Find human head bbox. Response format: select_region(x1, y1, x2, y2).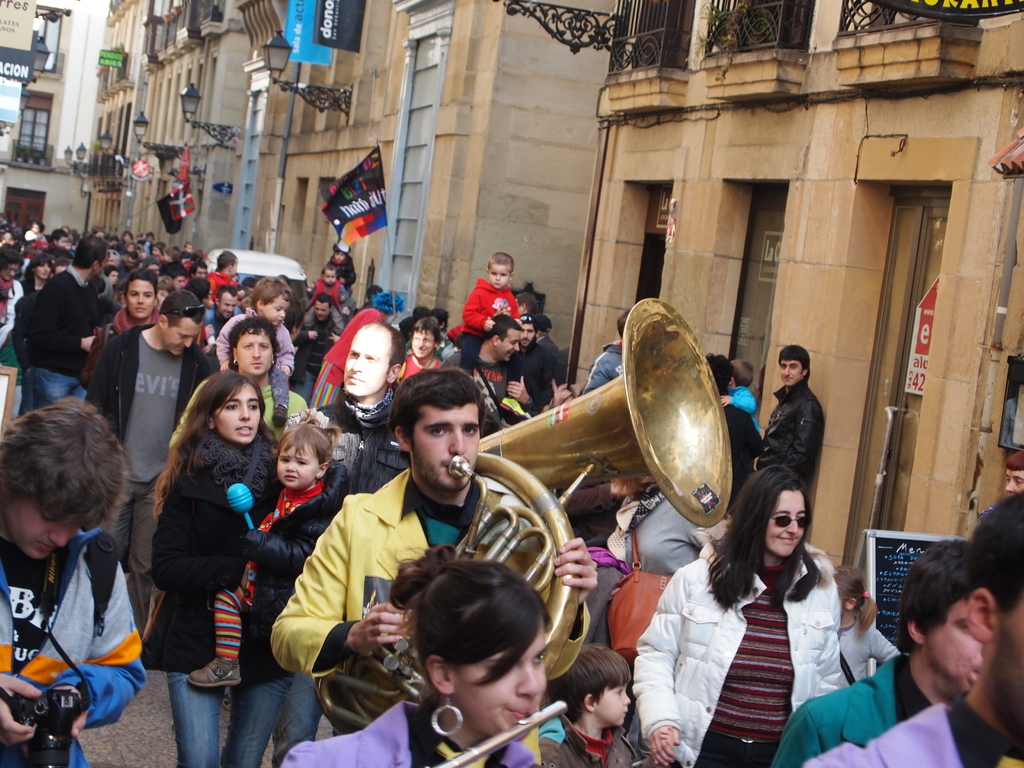
select_region(0, 401, 122, 559).
